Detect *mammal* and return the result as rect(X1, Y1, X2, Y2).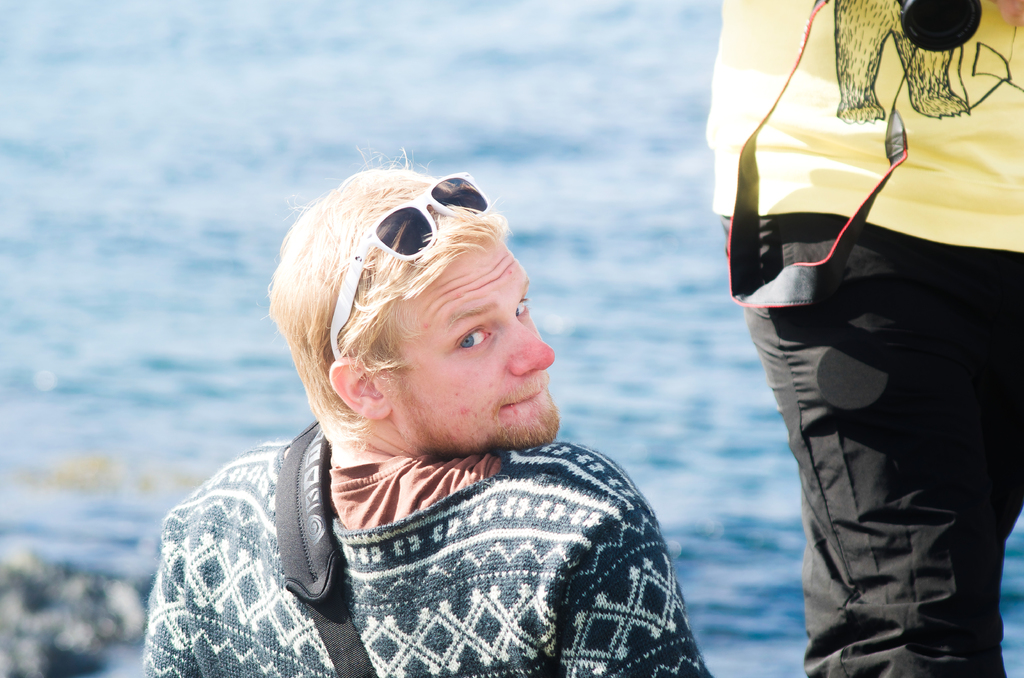
rect(106, 181, 817, 677).
